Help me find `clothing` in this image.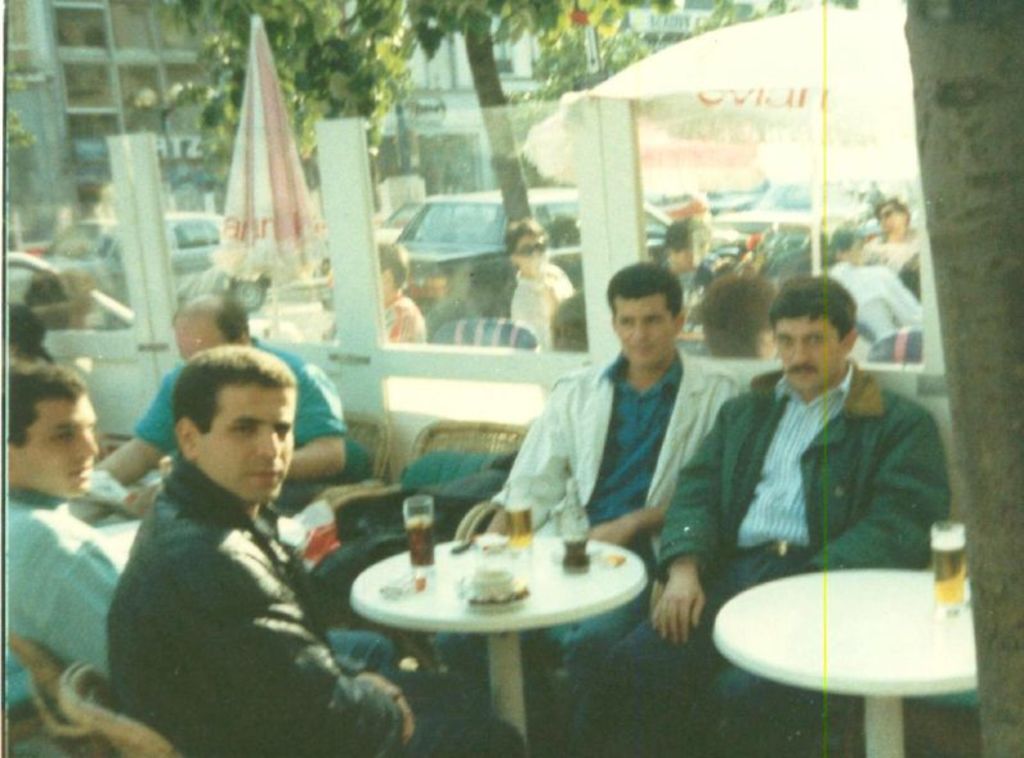
Found it: l=0, t=489, r=131, b=707.
